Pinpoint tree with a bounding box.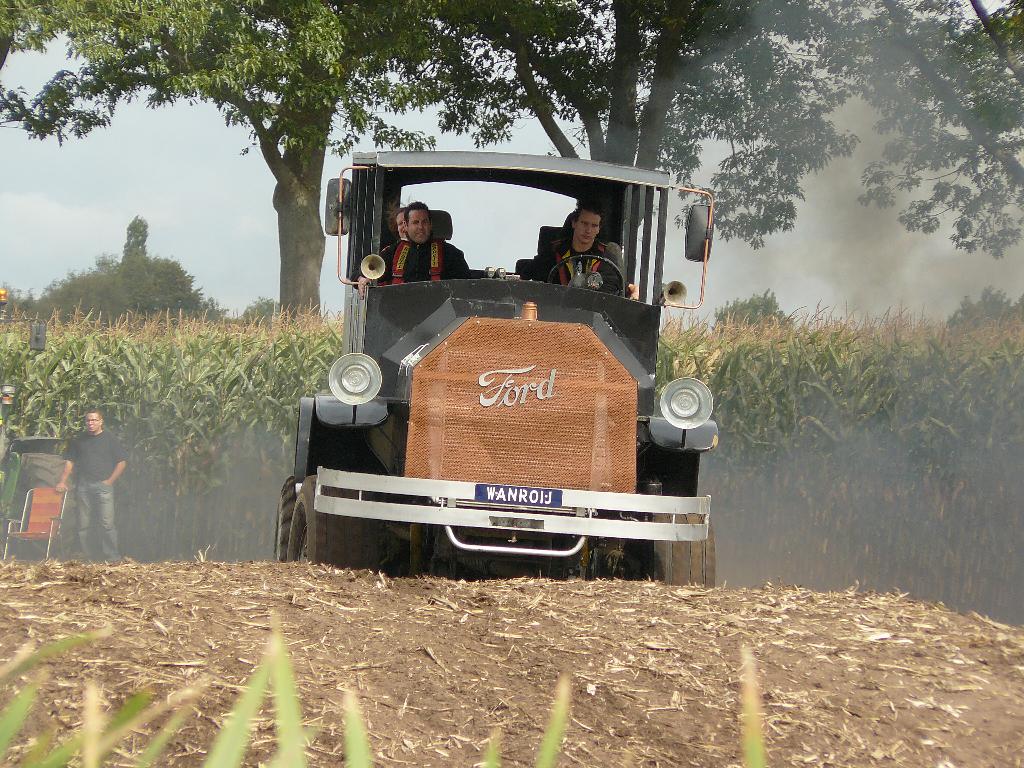
(118, 213, 152, 268).
